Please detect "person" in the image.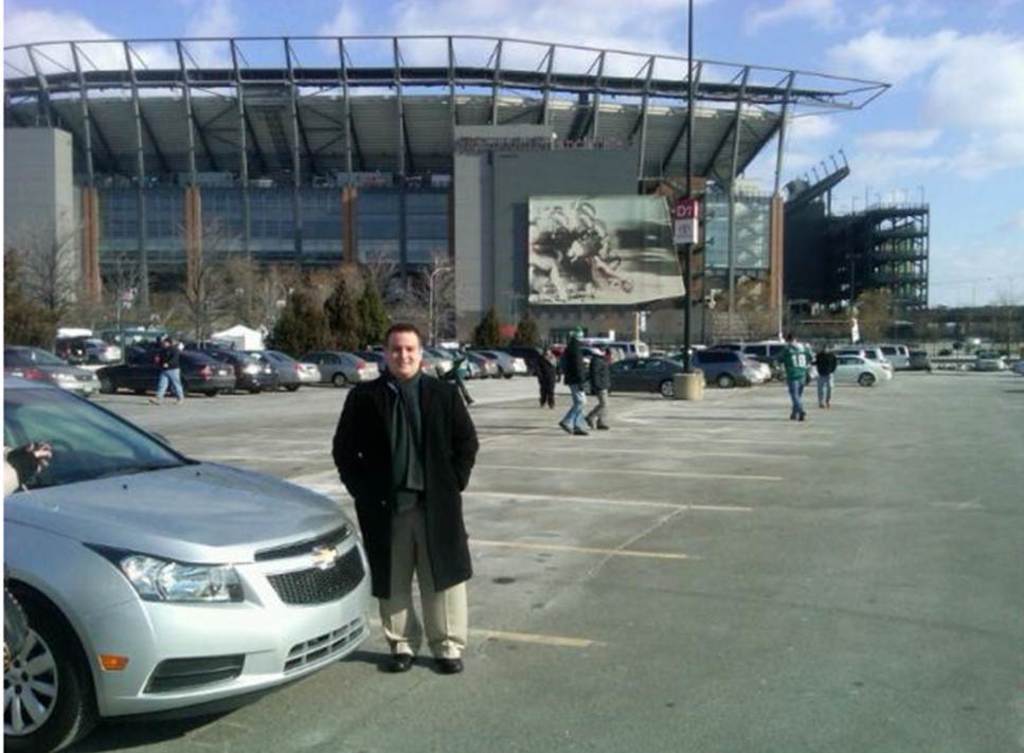
region(814, 339, 841, 407).
